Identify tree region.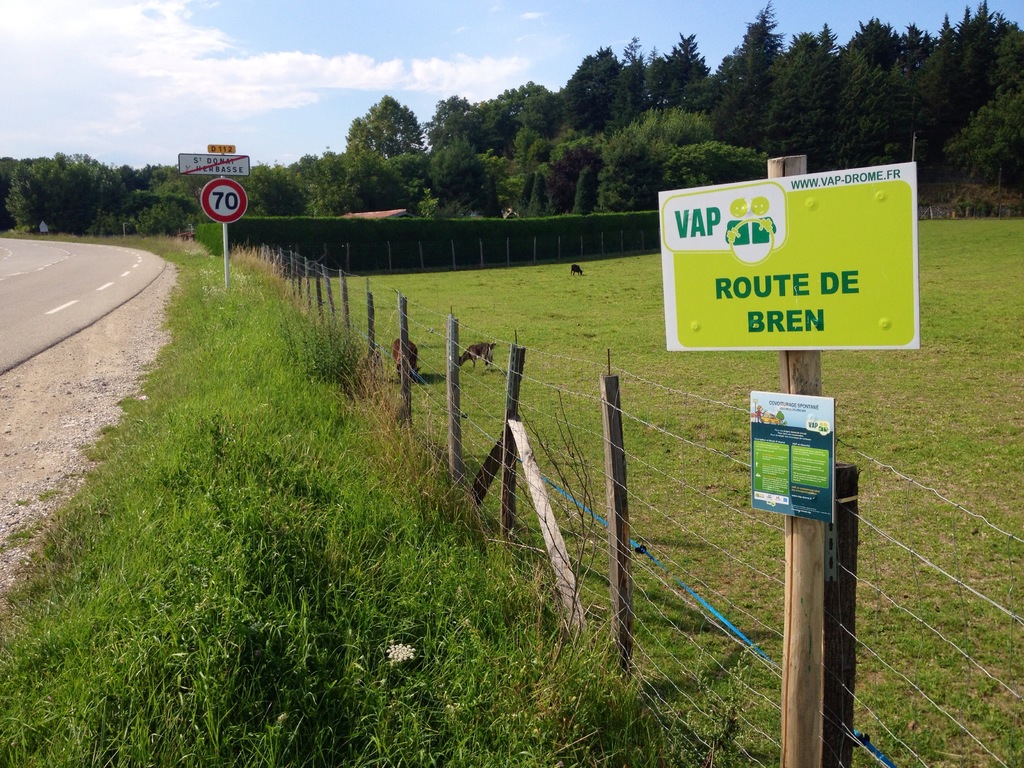
Region: (761, 21, 828, 180).
